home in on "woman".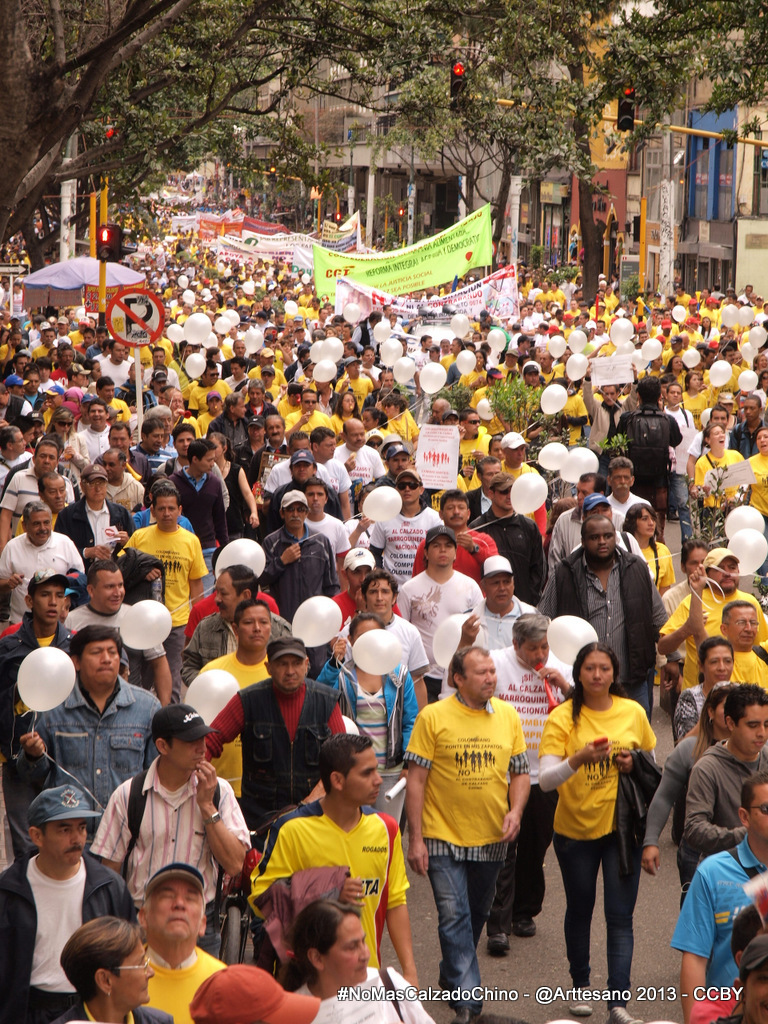
Homed in at x1=330, y1=391, x2=360, y2=436.
